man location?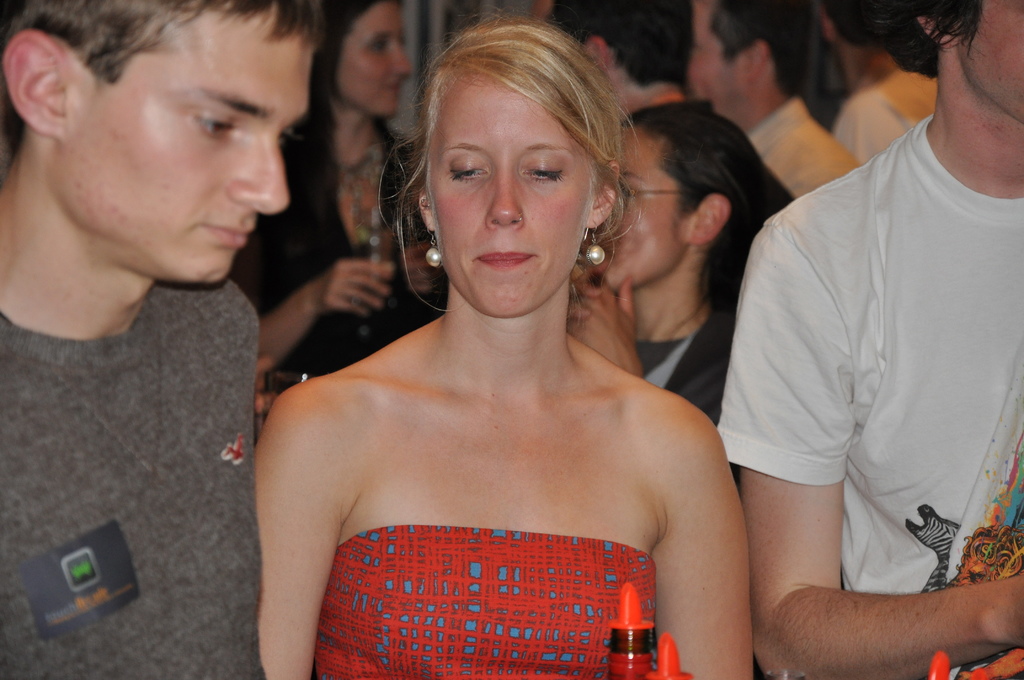
0,0,329,679
